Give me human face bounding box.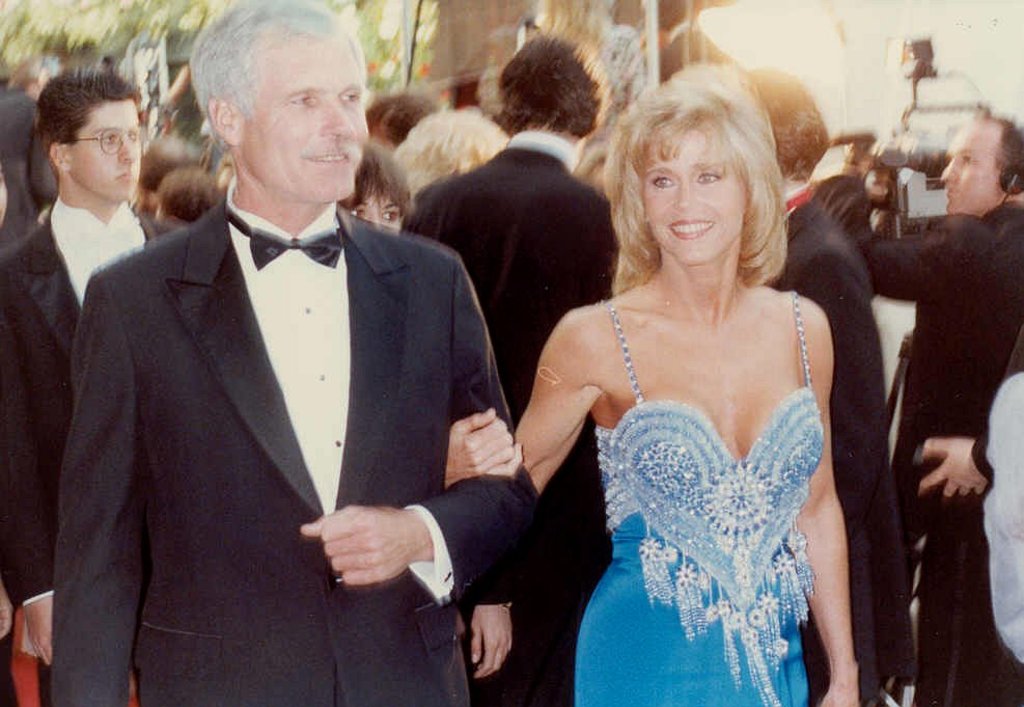
region(65, 102, 142, 196).
